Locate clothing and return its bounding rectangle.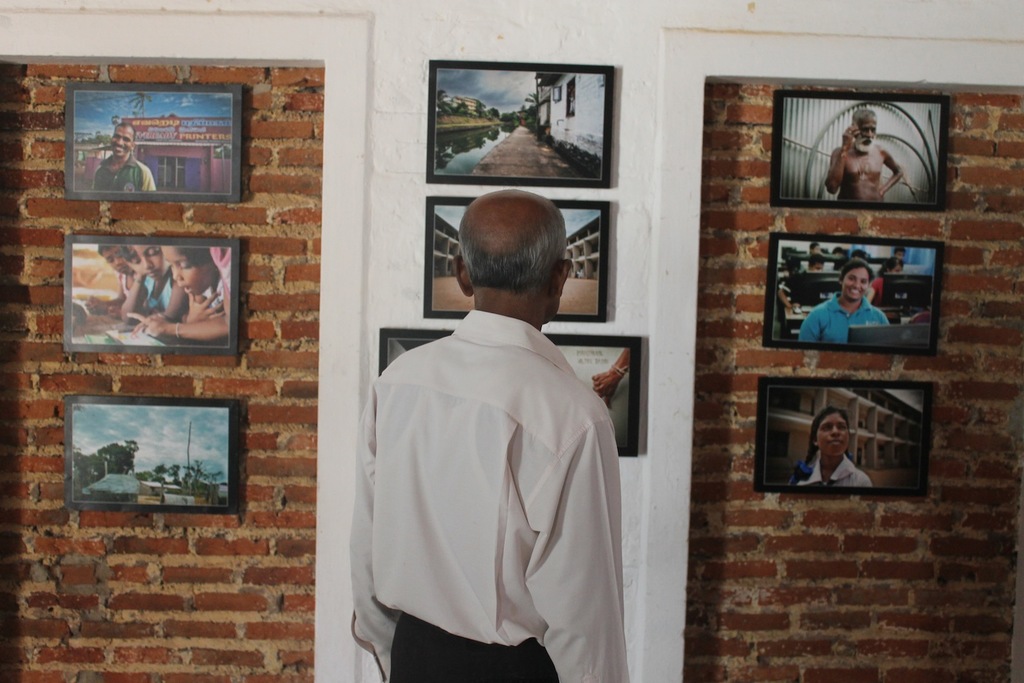
select_region(794, 444, 875, 487).
